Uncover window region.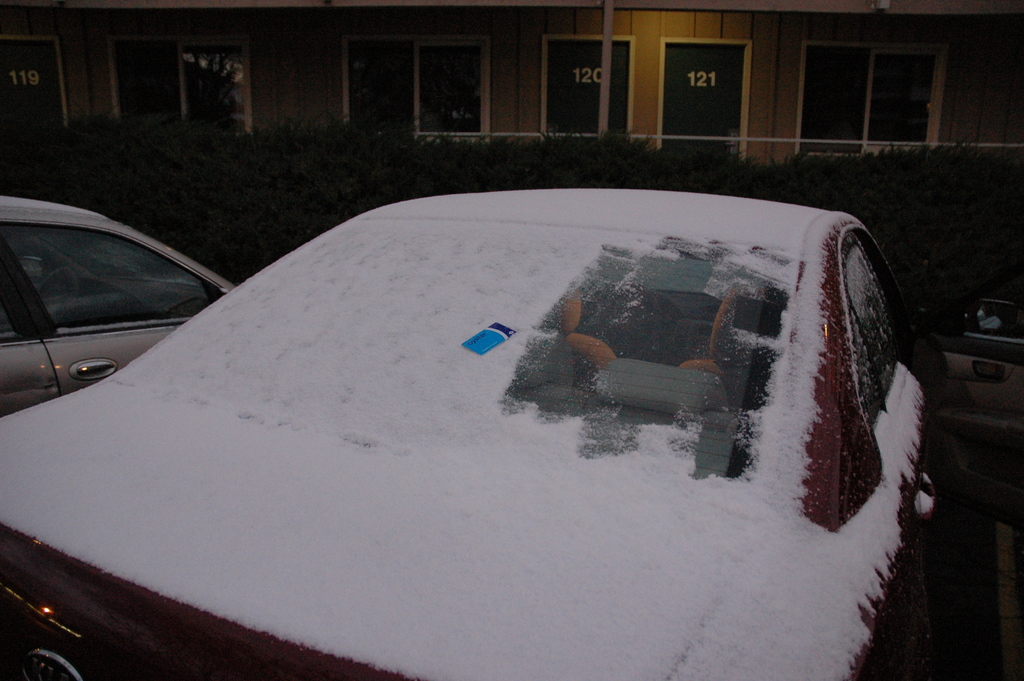
Uncovered: 535,31,636,140.
